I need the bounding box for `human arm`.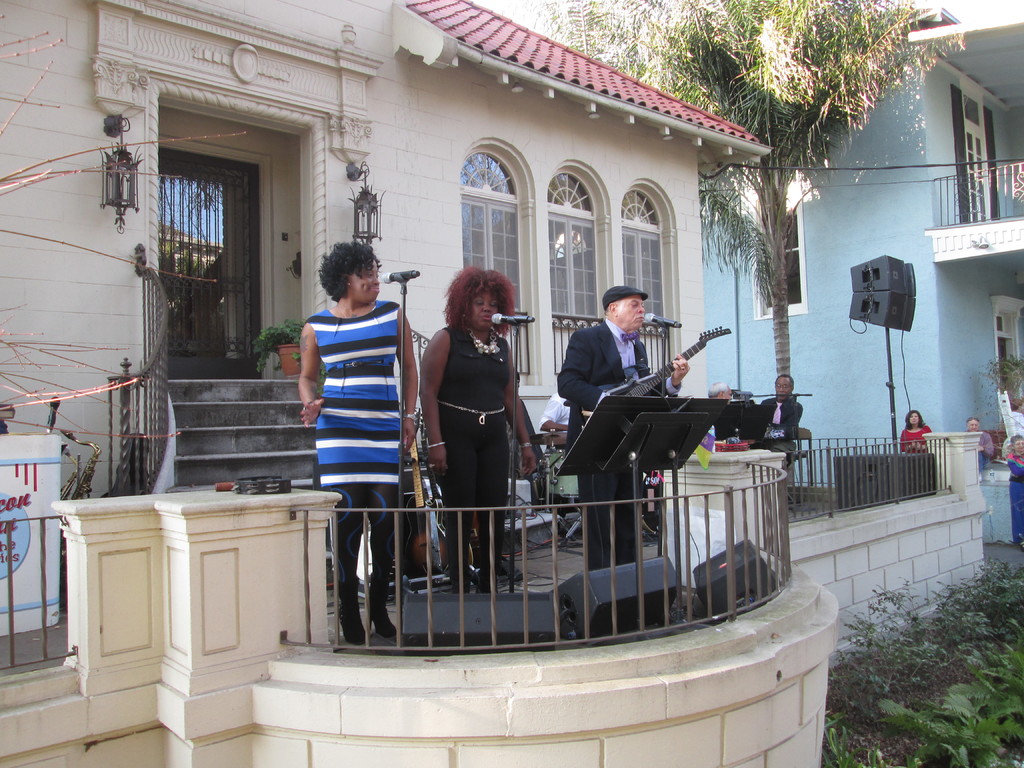
Here it is: detection(501, 337, 548, 471).
